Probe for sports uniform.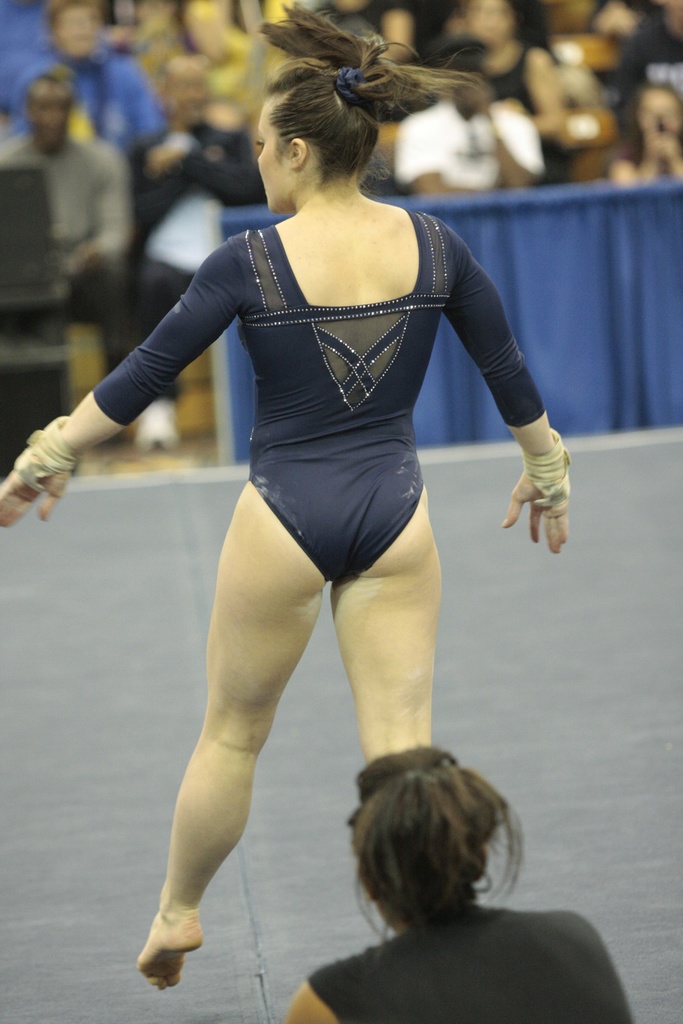
Probe result: 10 207 573 582.
